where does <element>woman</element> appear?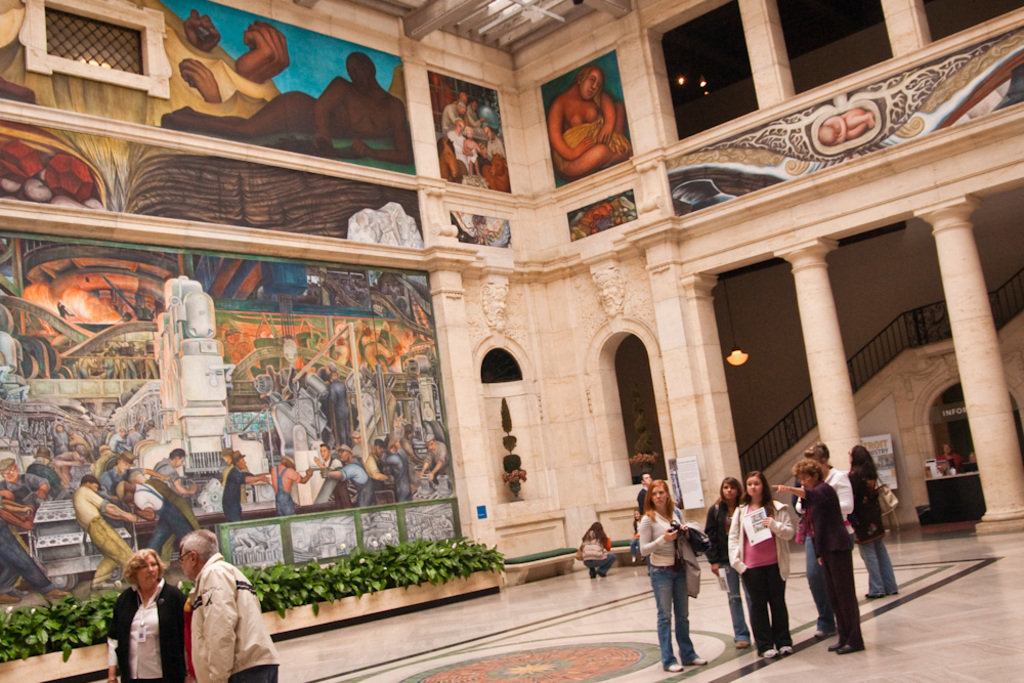
Appears at <box>637,479,709,674</box>.
